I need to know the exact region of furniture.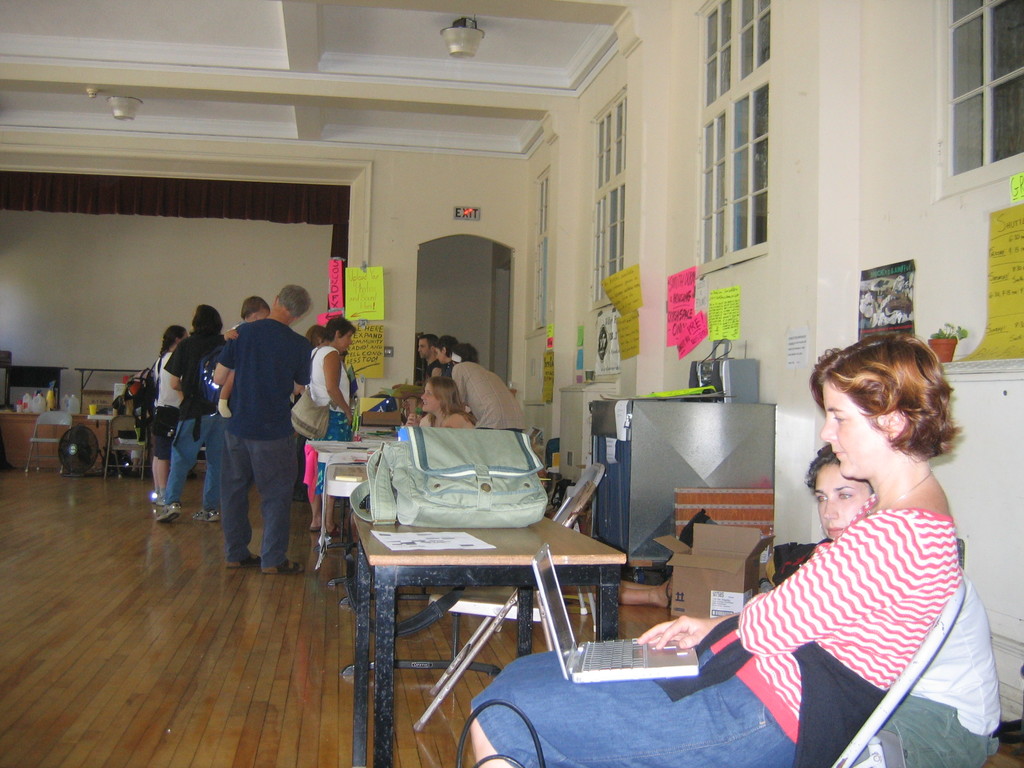
Region: (x1=25, y1=411, x2=74, y2=470).
